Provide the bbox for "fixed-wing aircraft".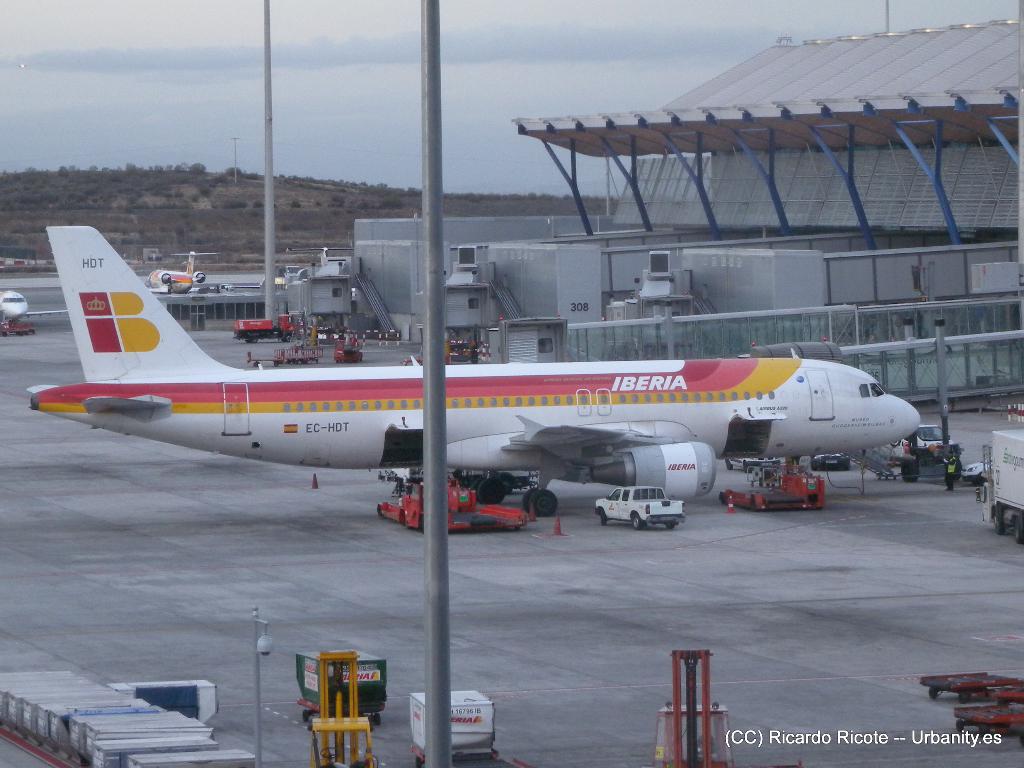
region(24, 219, 923, 520).
